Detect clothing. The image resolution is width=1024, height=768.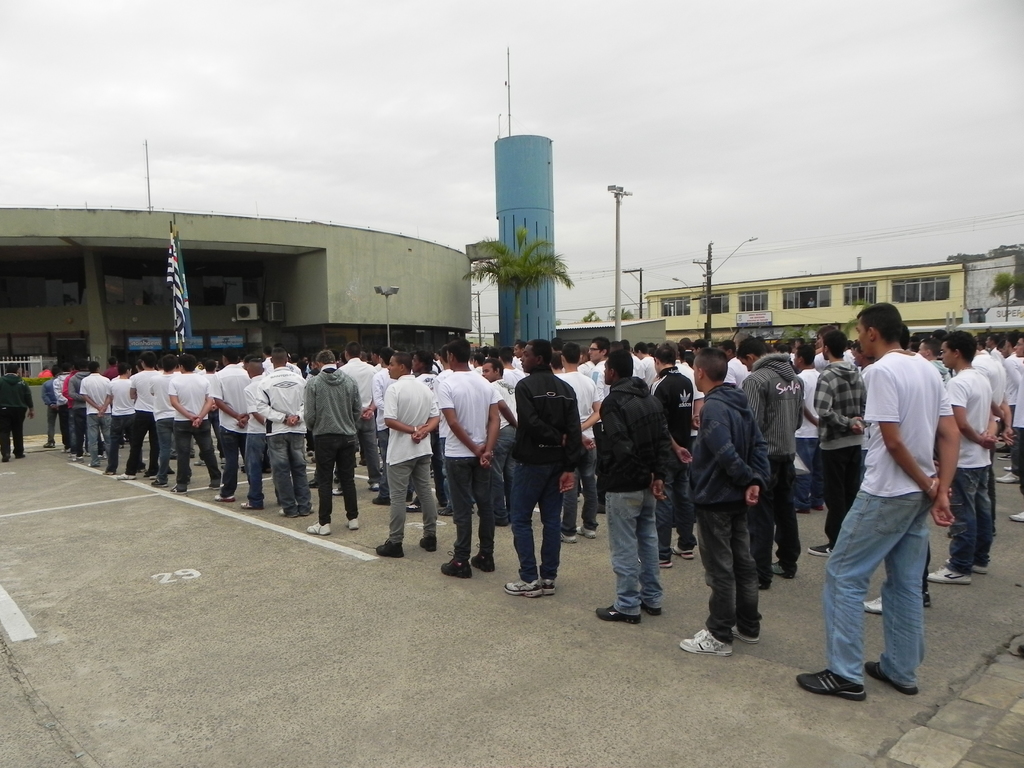
region(335, 360, 384, 488).
